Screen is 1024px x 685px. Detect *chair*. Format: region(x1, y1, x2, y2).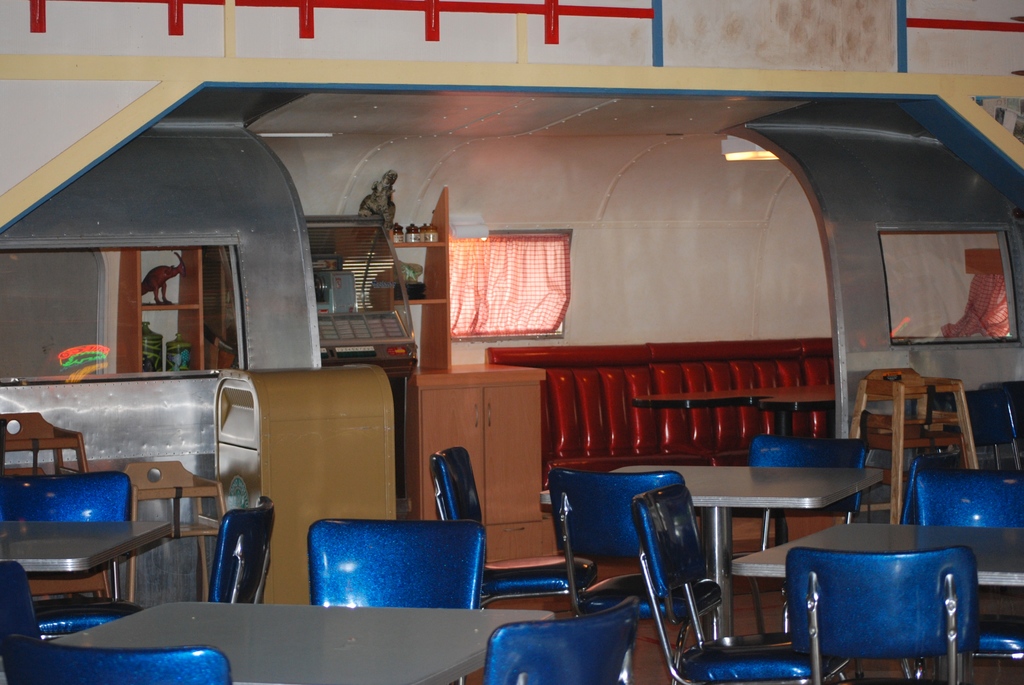
region(921, 469, 1023, 526).
